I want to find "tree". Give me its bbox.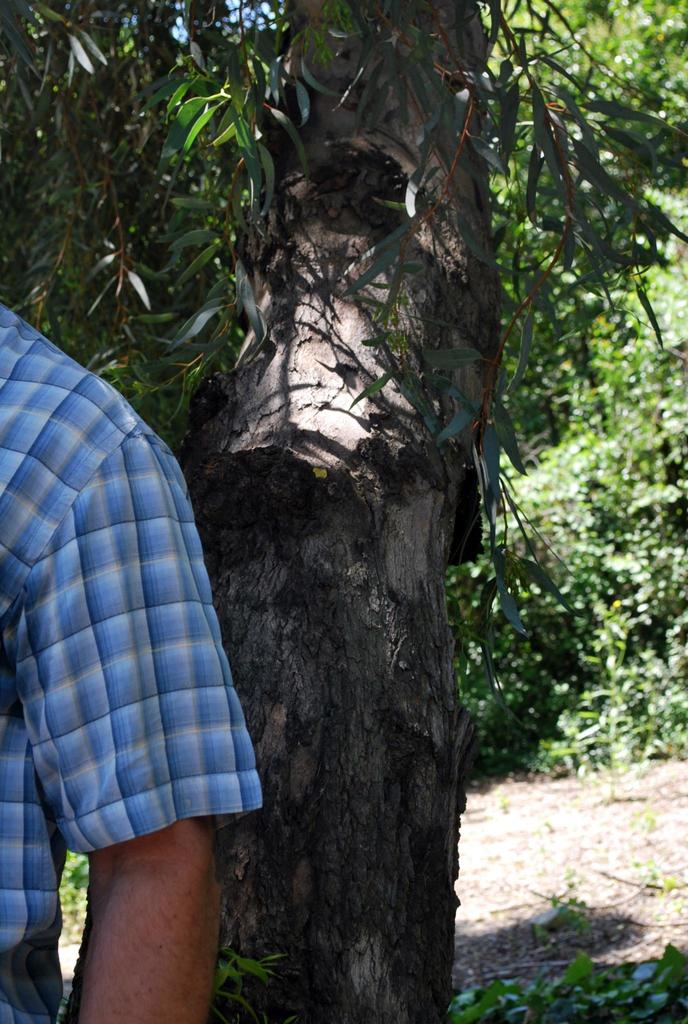
(13, 21, 640, 926).
